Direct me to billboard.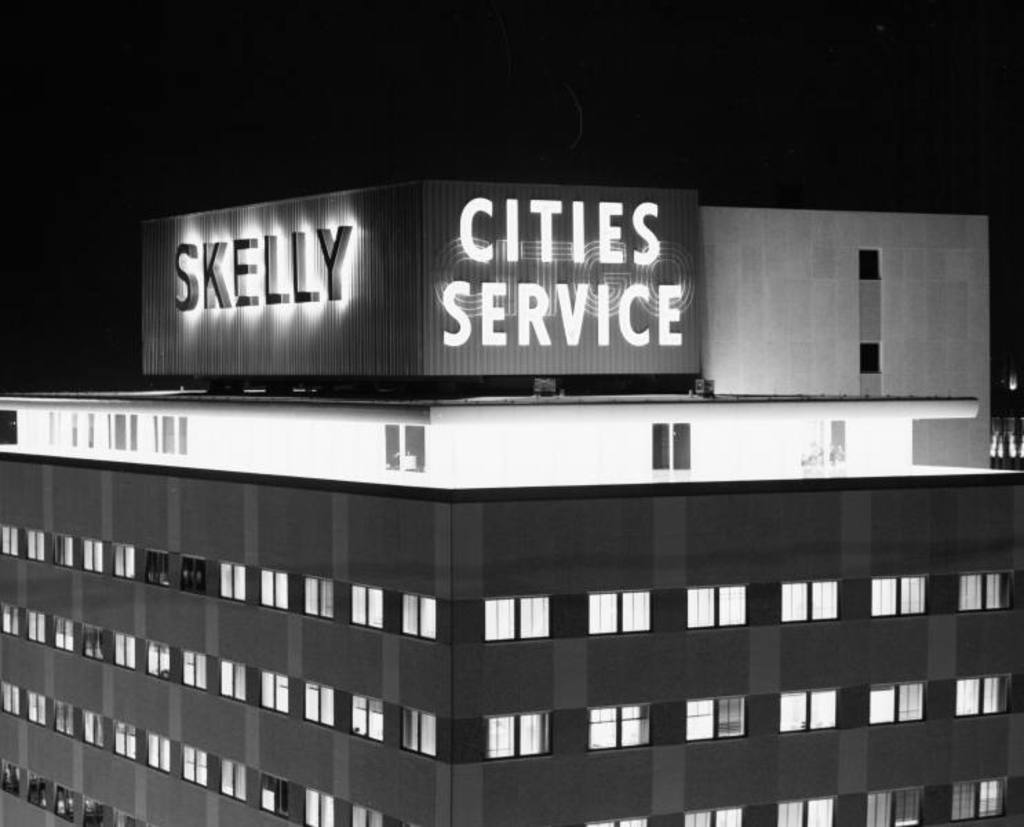
Direction: (132, 159, 769, 436).
